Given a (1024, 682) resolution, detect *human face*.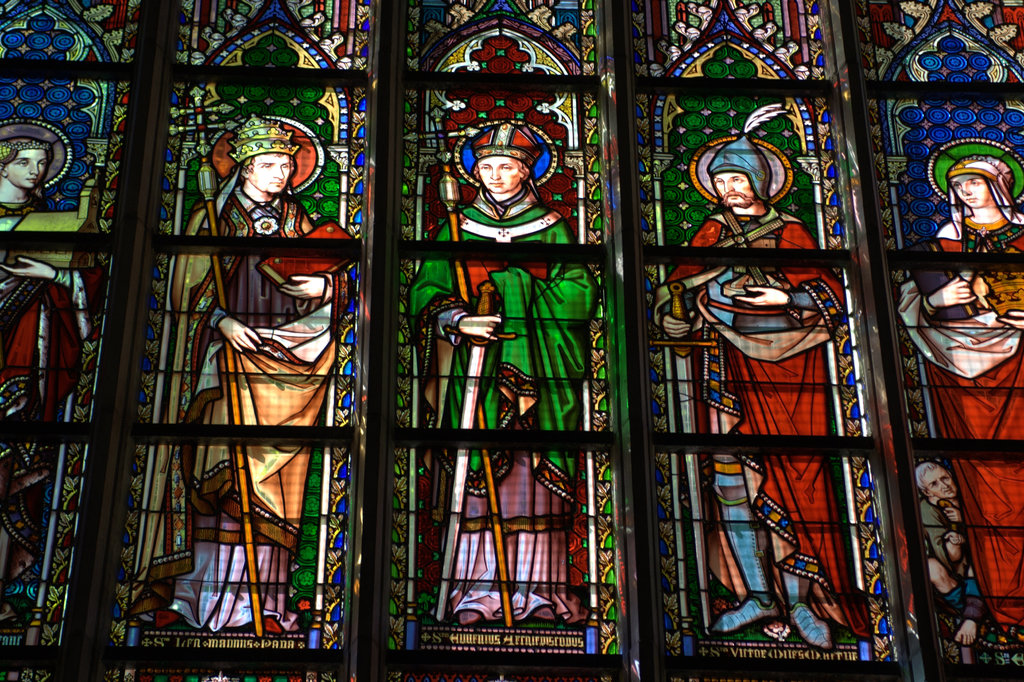
box=[4, 150, 48, 190].
